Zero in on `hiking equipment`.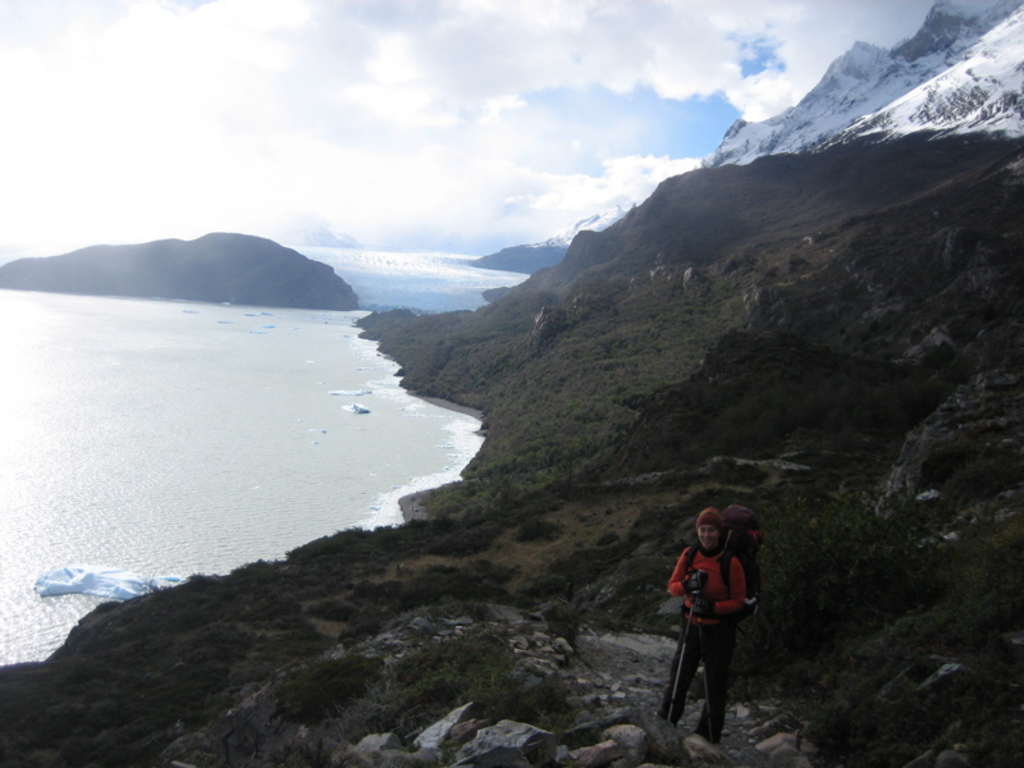
Zeroed in: pyautogui.locateOnScreen(664, 589, 695, 723).
